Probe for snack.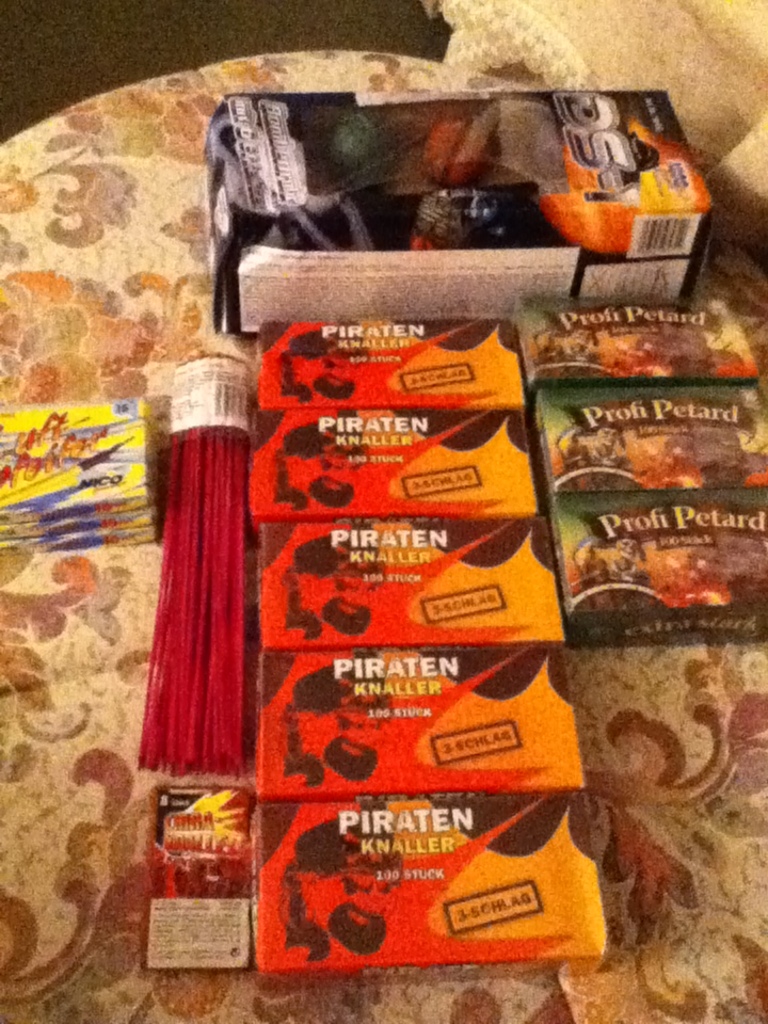
Probe result: x1=218, y1=305, x2=588, y2=956.
